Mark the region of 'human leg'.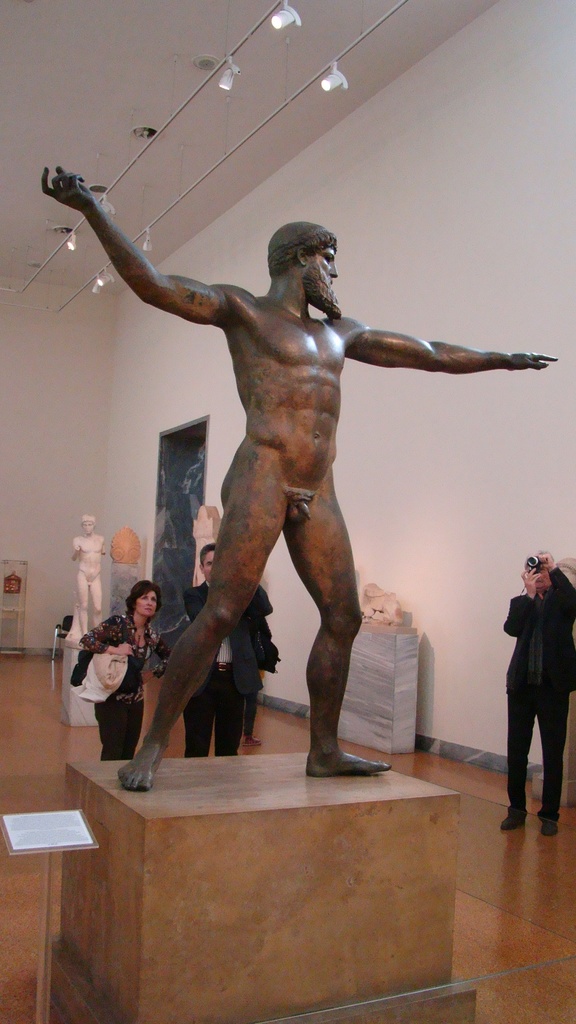
Region: rect(504, 686, 535, 826).
